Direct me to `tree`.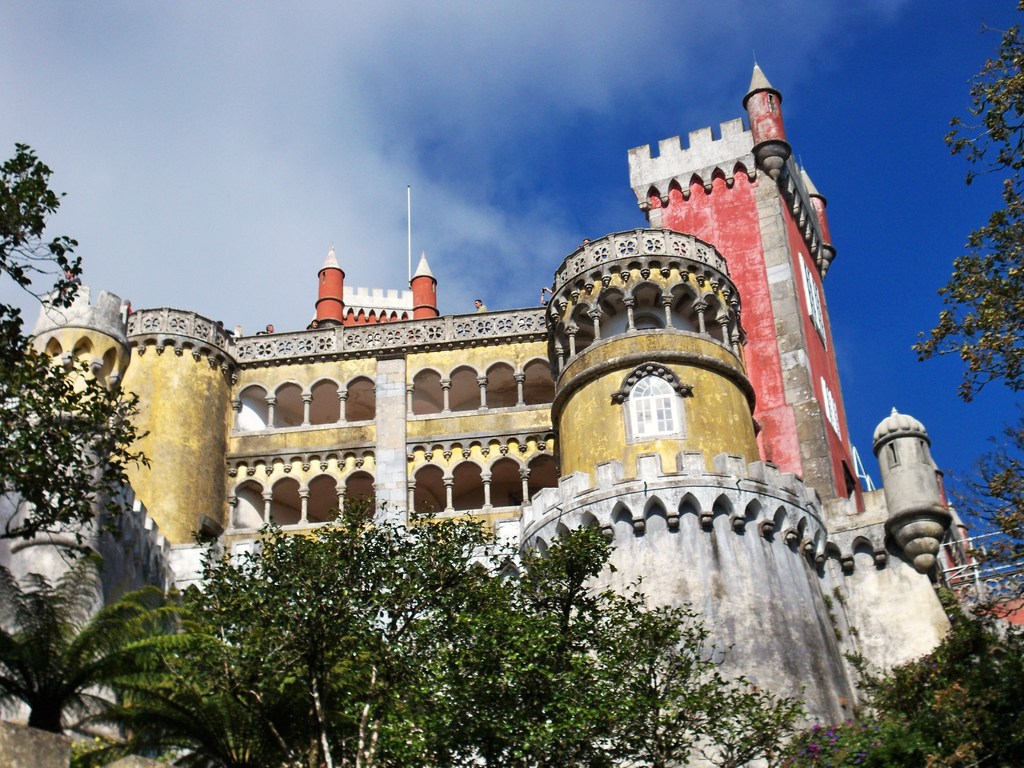
Direction: 797, 590, 1023, 767.
